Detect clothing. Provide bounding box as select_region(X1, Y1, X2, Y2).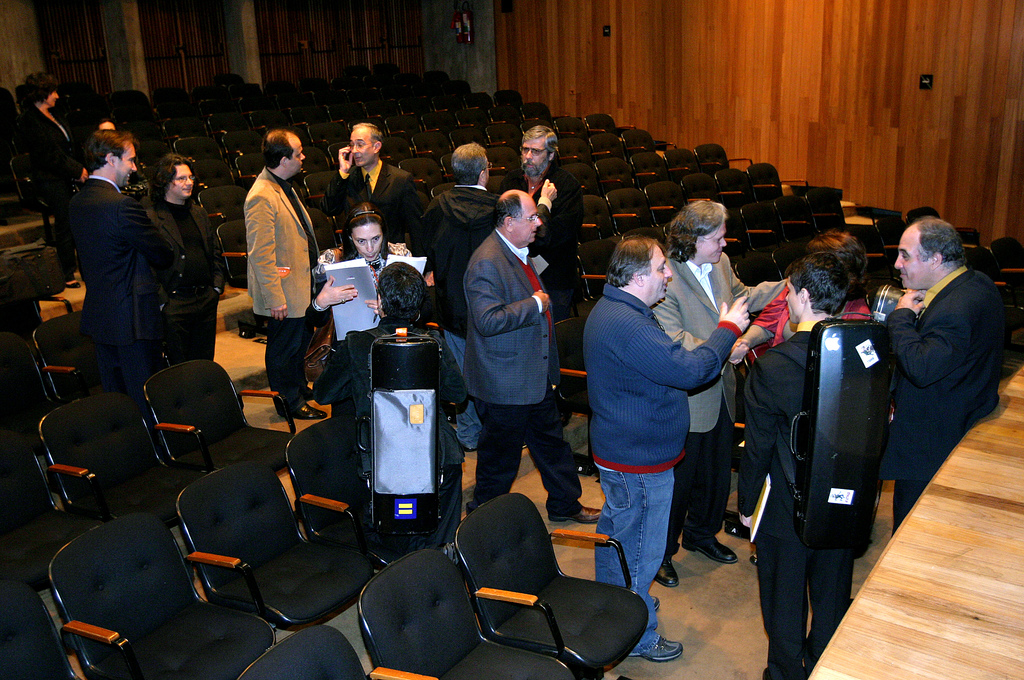
select_region(877, 218, 1011, 537).
